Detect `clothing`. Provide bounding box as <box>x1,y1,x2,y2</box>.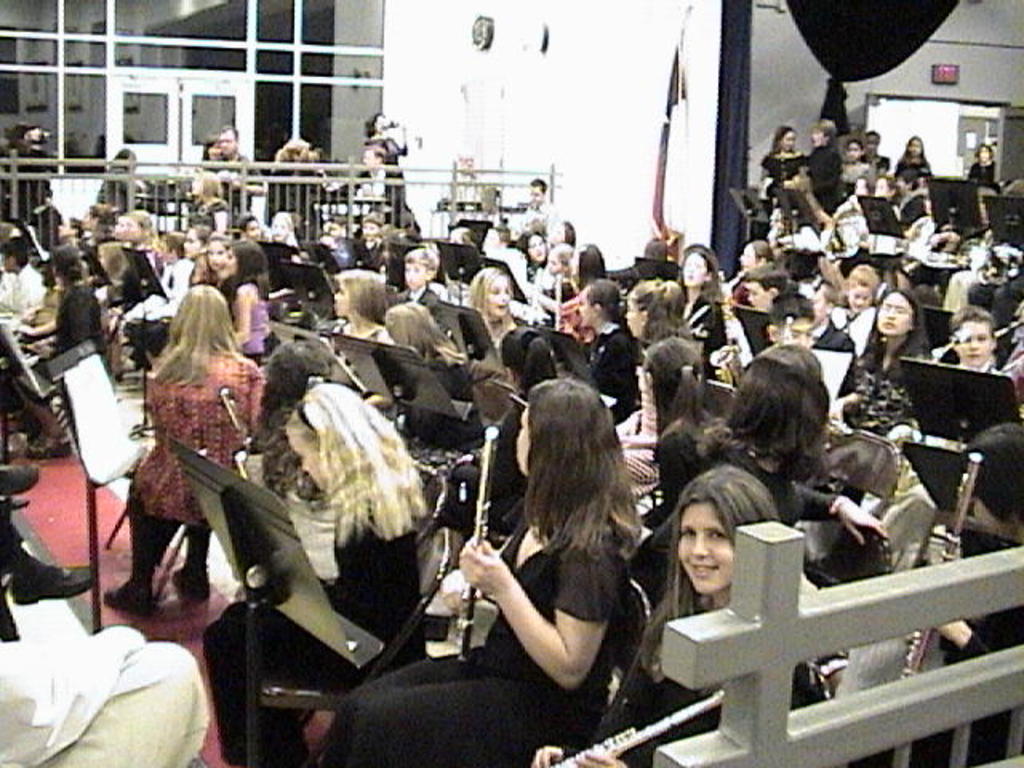
<box>206,509,434,766</box>.
